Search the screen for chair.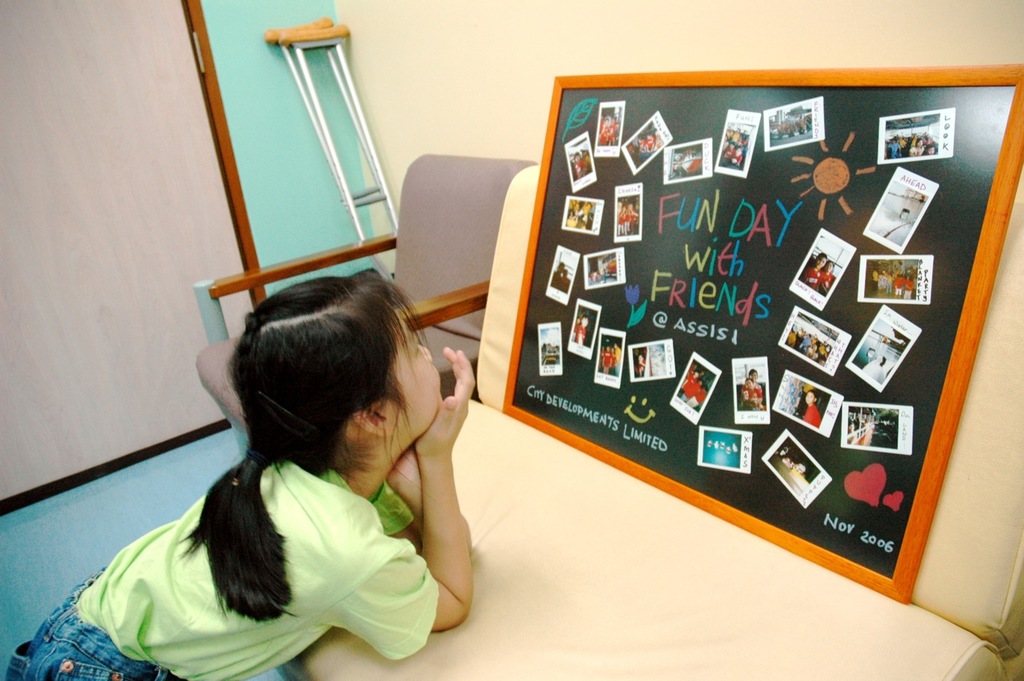
Found at 193 146 540 455.
